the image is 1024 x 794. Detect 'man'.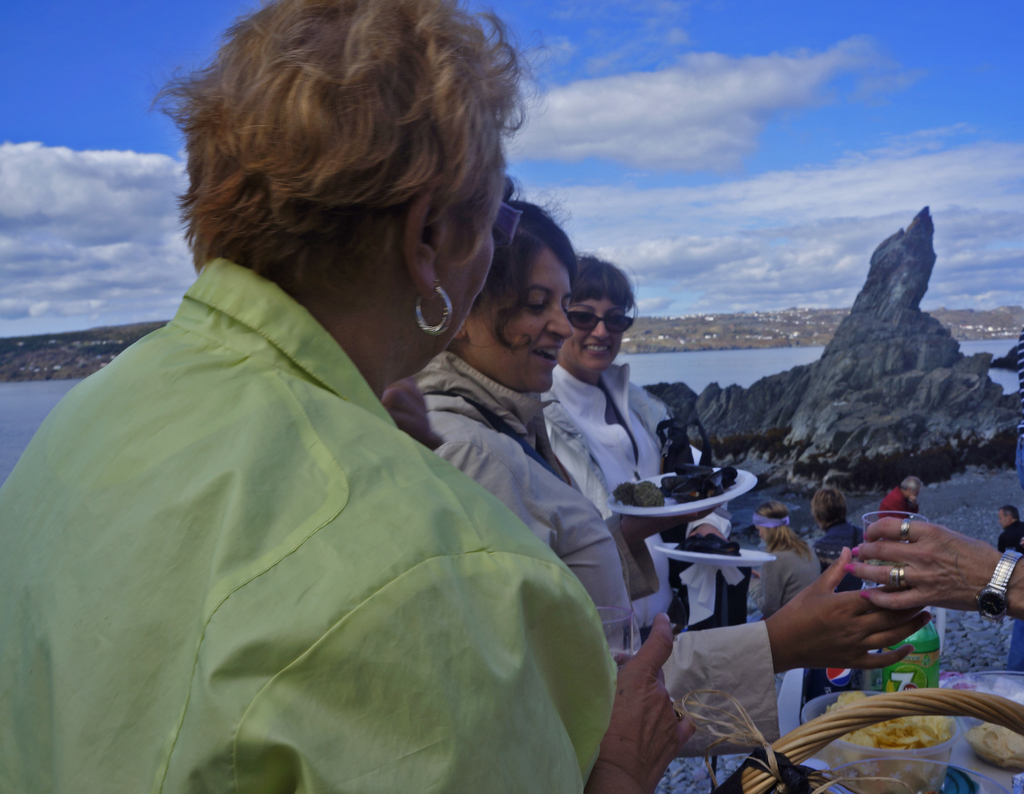
Detection: rect(879, 475, 922, 514).
